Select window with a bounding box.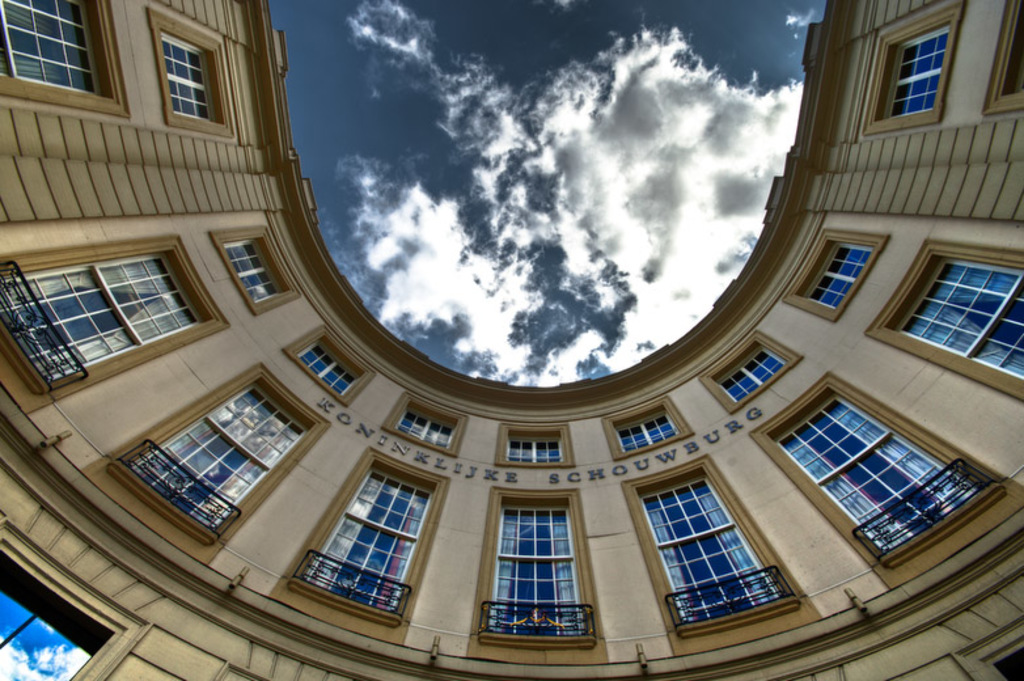
(0,551,111,680).
